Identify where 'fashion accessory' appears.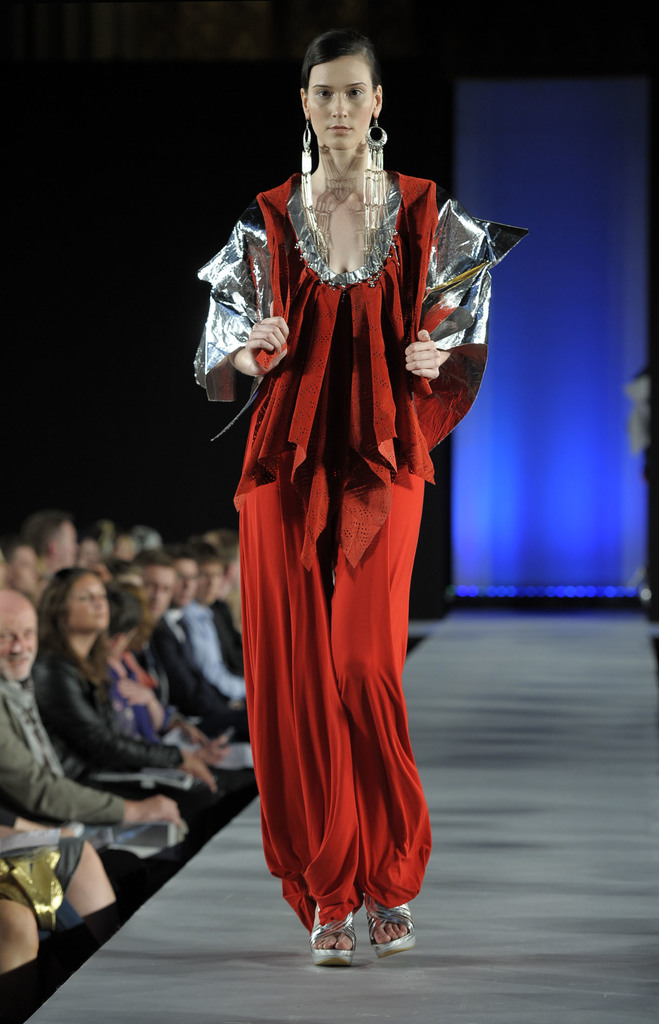
Appears at 362 115 398 270.
